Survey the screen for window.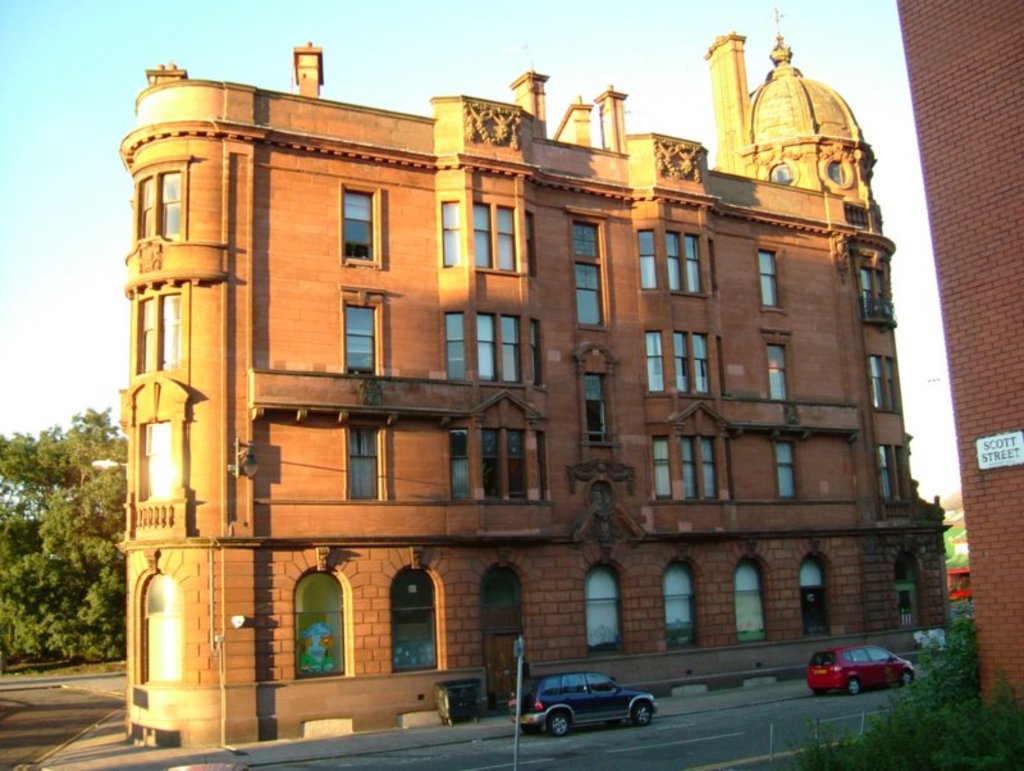
Survey found: bbox(641, 328, 666, 394).
